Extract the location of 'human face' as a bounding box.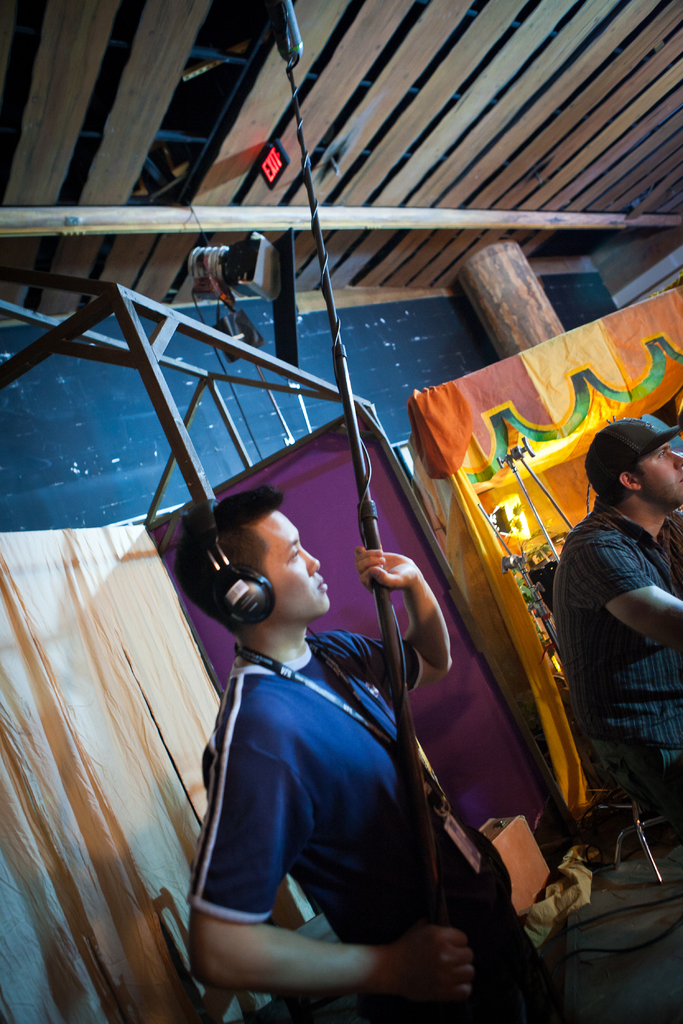
box(631, 444, 682, 510).
